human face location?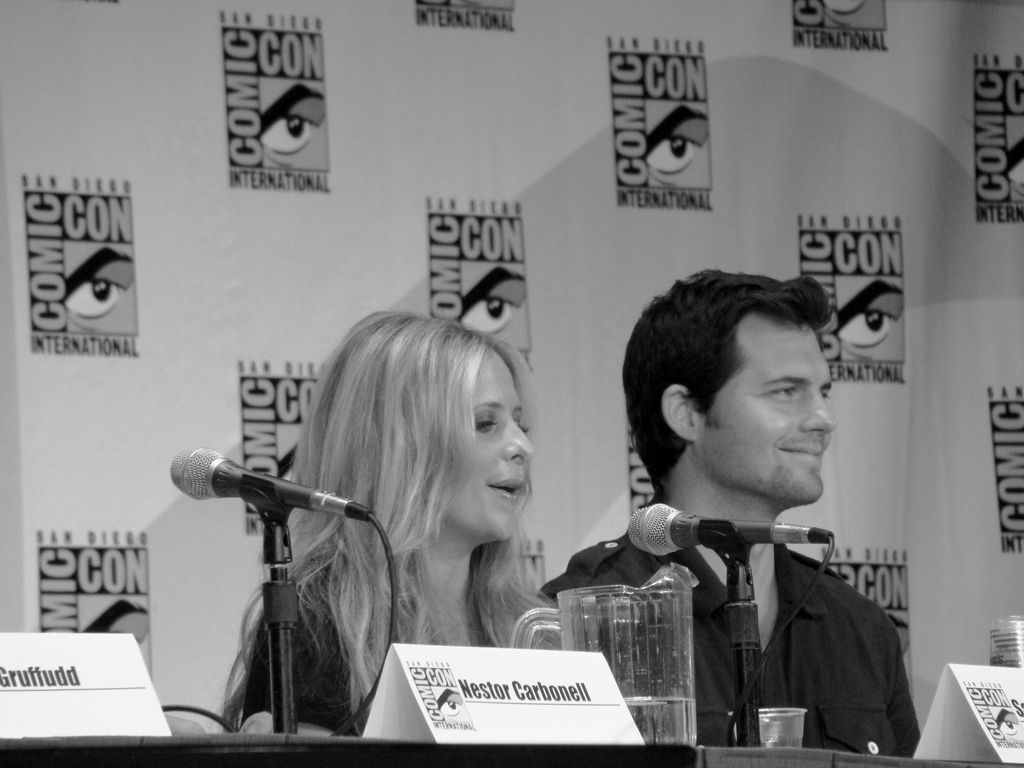
[left=62, top=246, right=136, bottom=333]
